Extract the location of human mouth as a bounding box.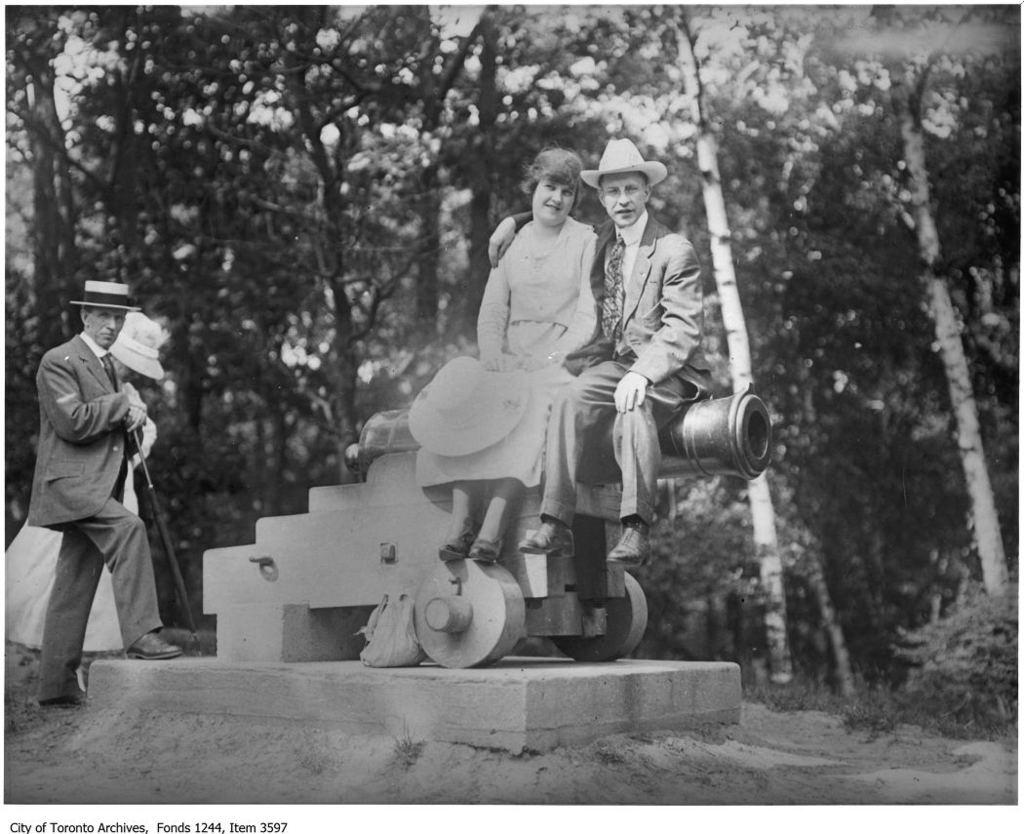
detection(616, 204, 635, 218).
